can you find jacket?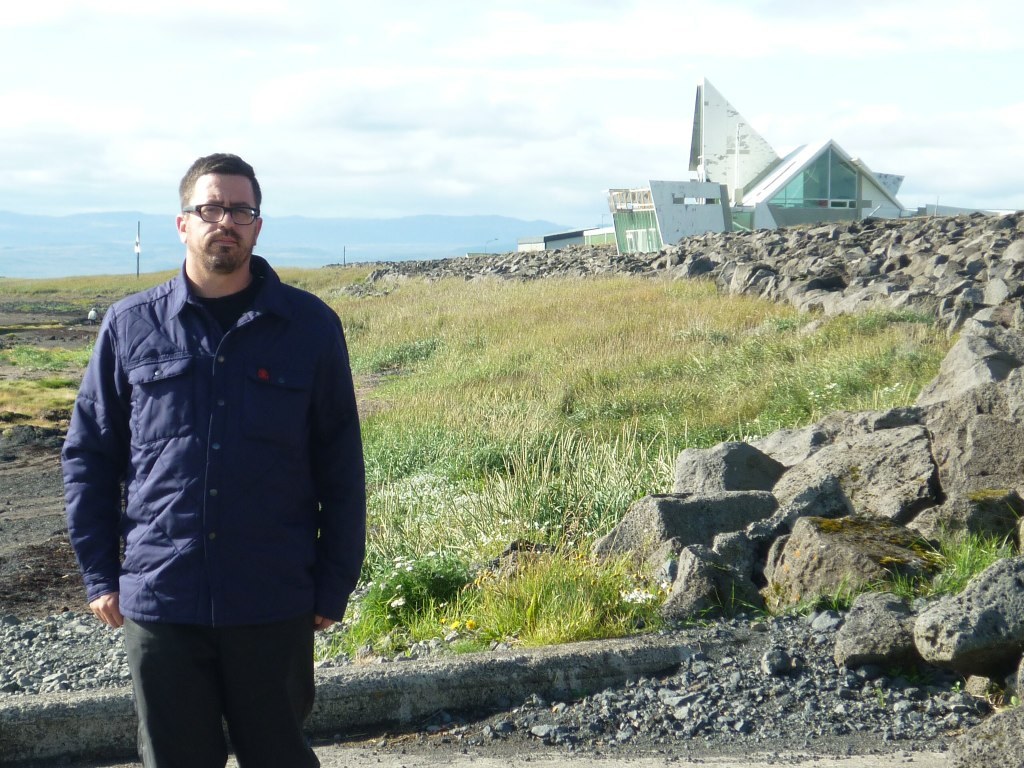
Yes, bounding box: pyautogui.locateOnScreen(66, 195, 363, 651).
